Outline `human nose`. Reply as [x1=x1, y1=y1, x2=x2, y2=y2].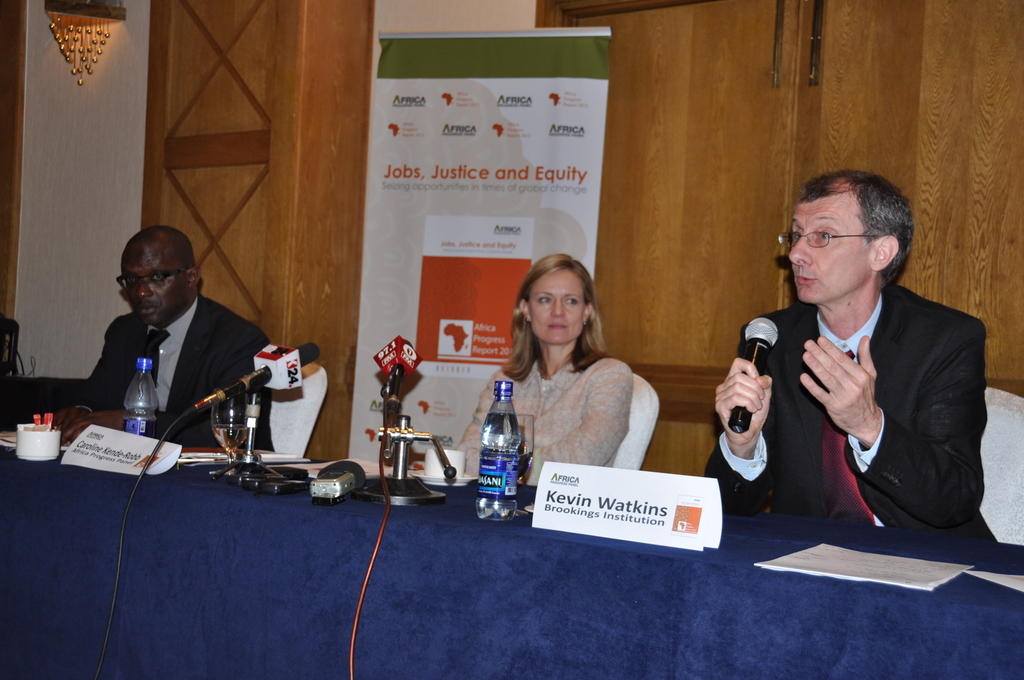
[x1=790, y1=238, x2=813, y2=267].
